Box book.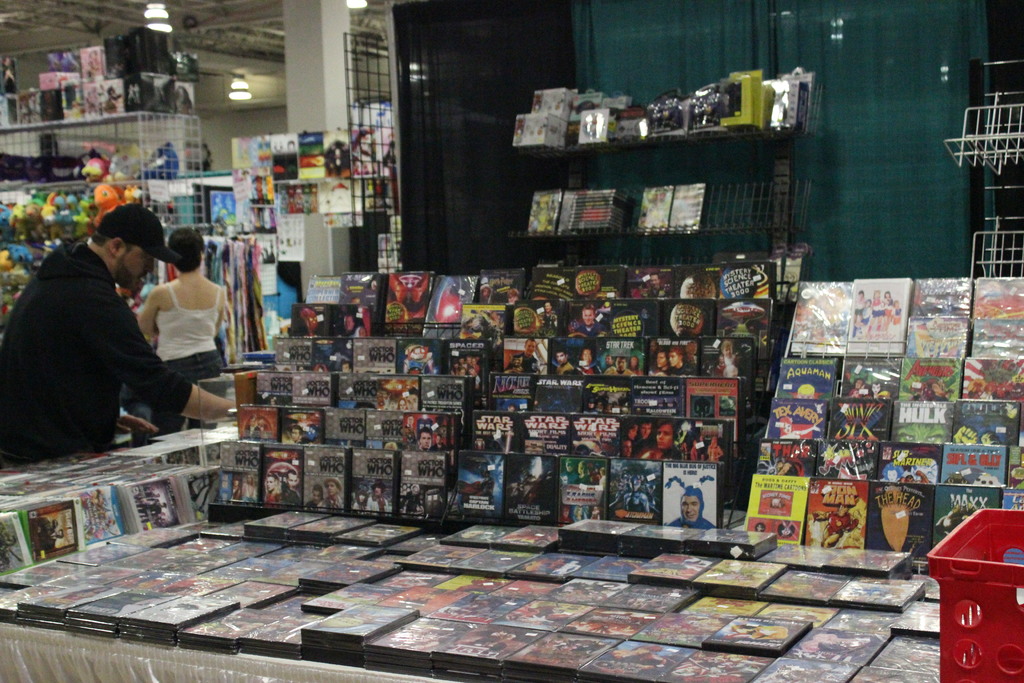
[632,183,673,232].
